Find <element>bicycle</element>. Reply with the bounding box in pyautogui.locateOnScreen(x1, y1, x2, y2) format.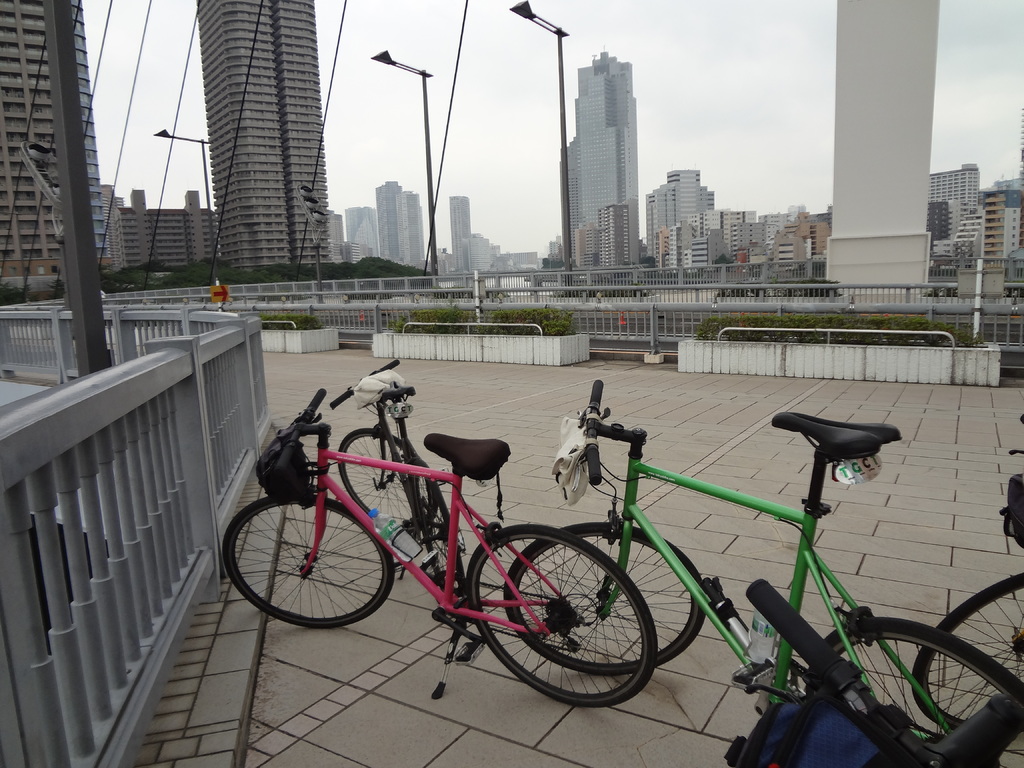
pyautogui.locateOnScreen(324, 356, 467, 623).
